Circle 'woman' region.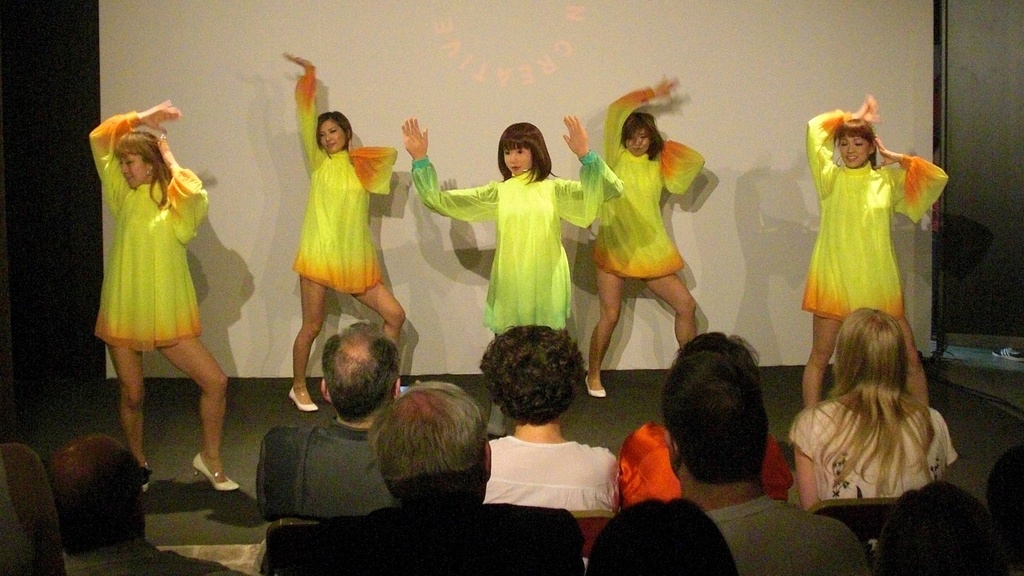
Region: bbox=(791, 308, 955, 516).
